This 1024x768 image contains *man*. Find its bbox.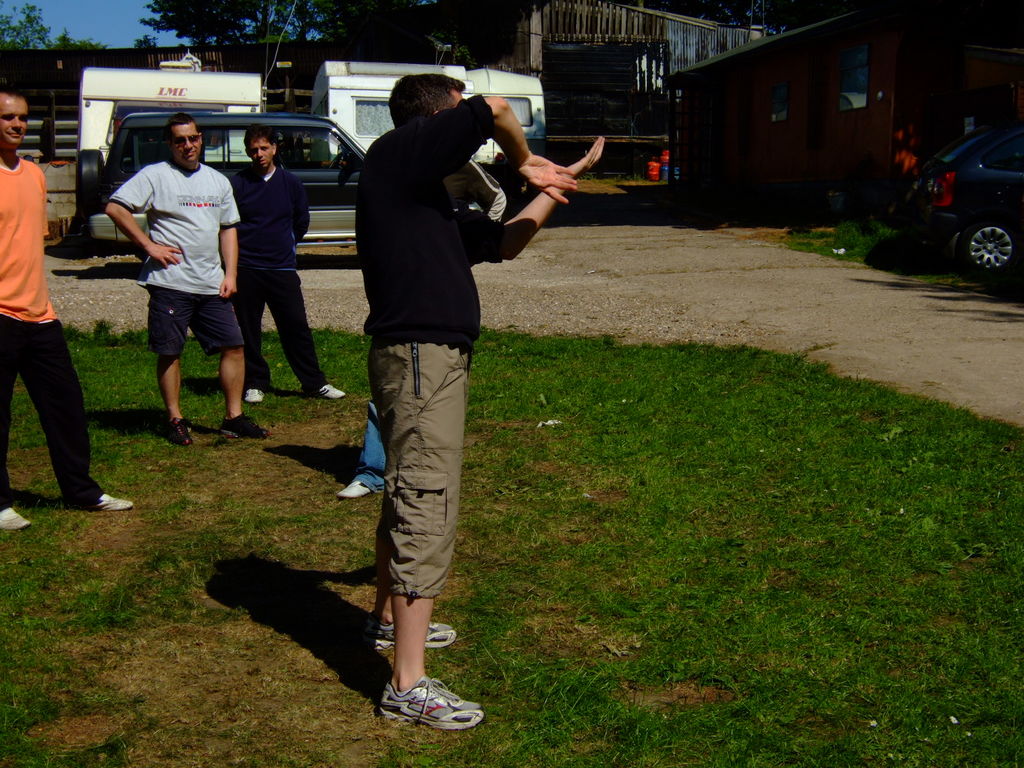
[x1=0, y1=84, x2=133, y2=532].
